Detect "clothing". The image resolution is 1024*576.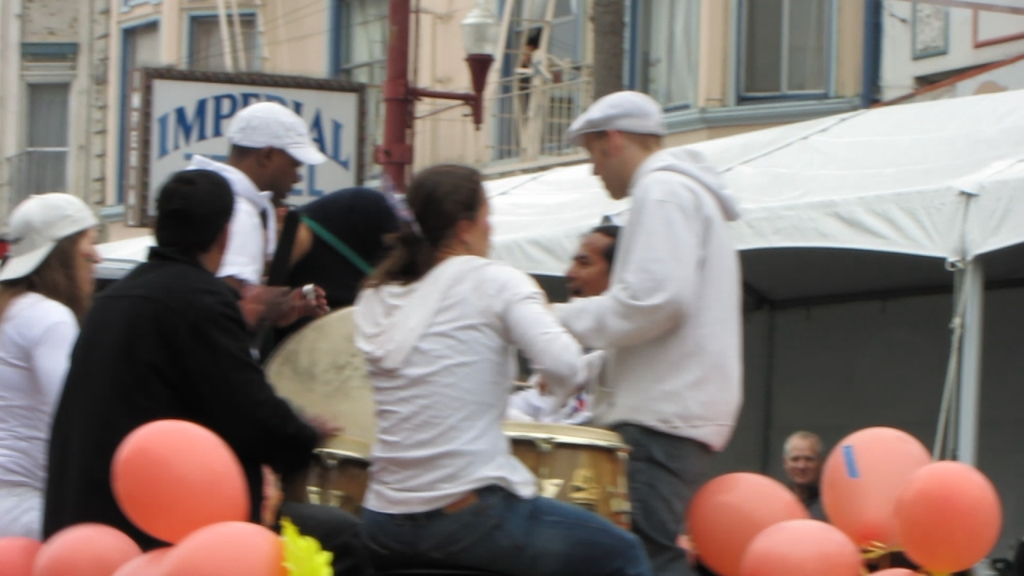
{"x1": 544, "y1": 142, "x2": 738, "y2": 575}.
